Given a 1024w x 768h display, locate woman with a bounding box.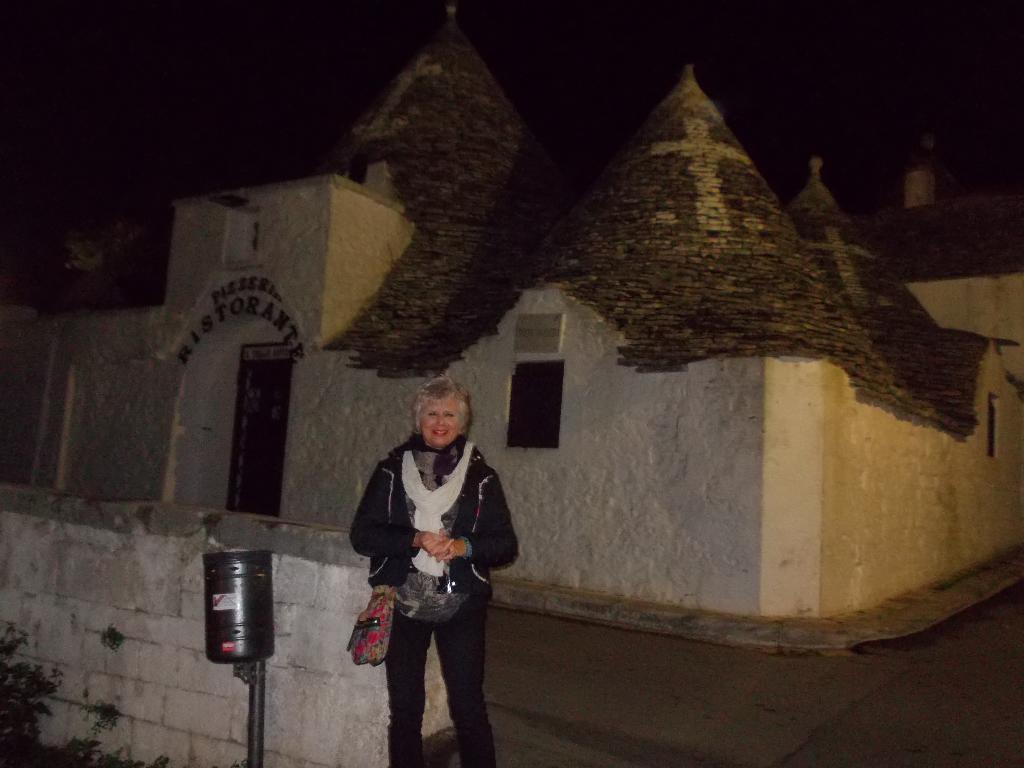
Located: bbox(354, 357, 517, 767).
